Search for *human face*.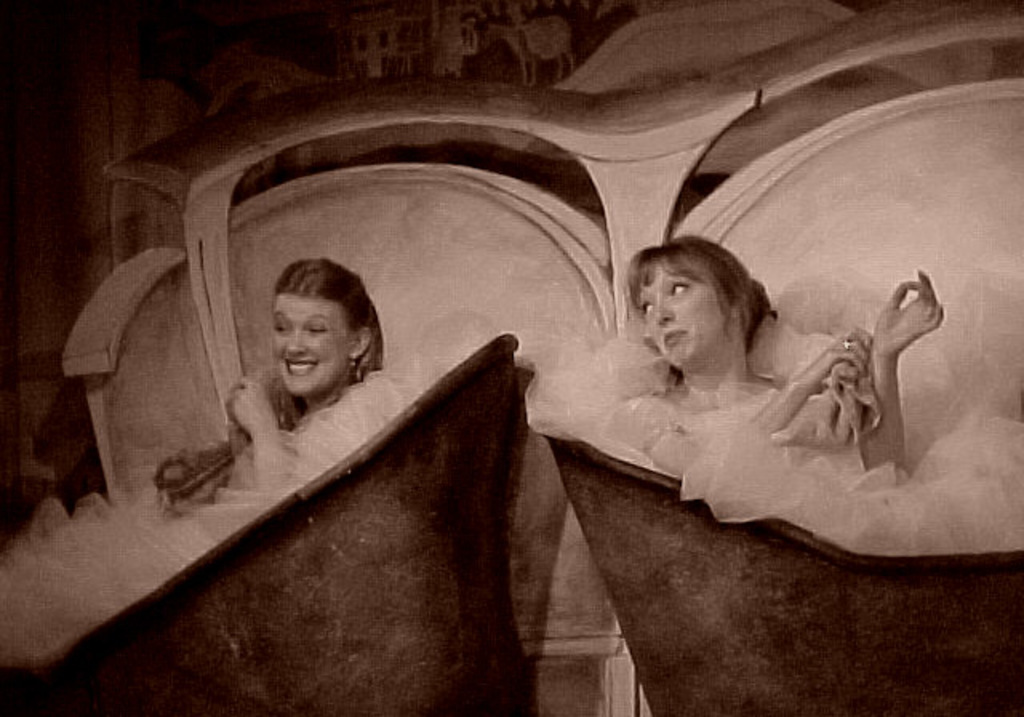
Found at 637:259:733:370.
